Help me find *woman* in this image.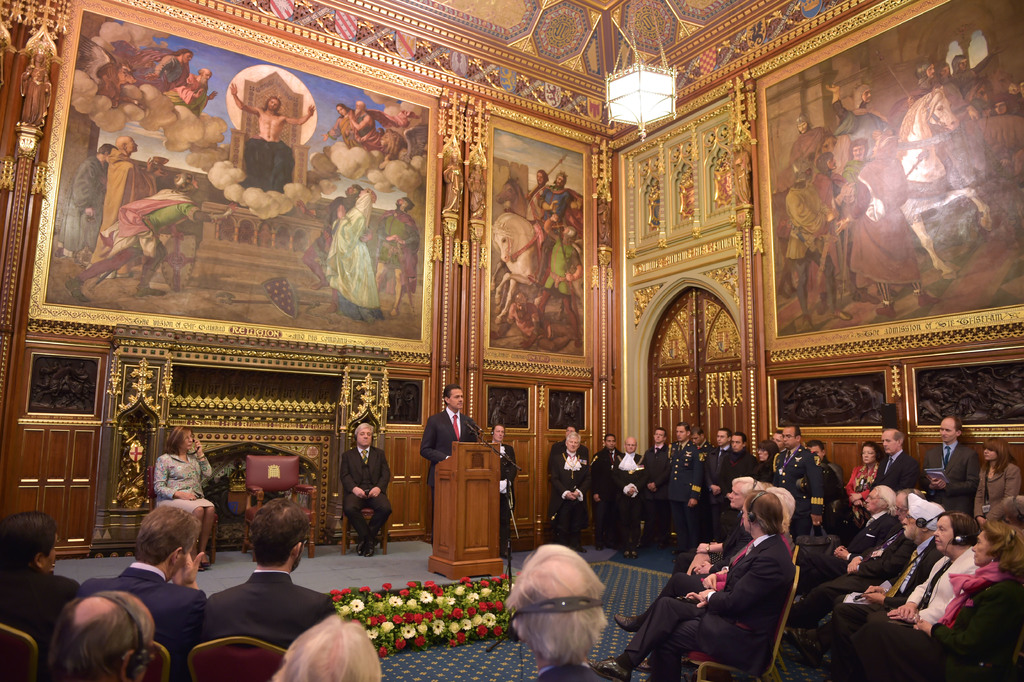
Found it: 744:439:781:492.
